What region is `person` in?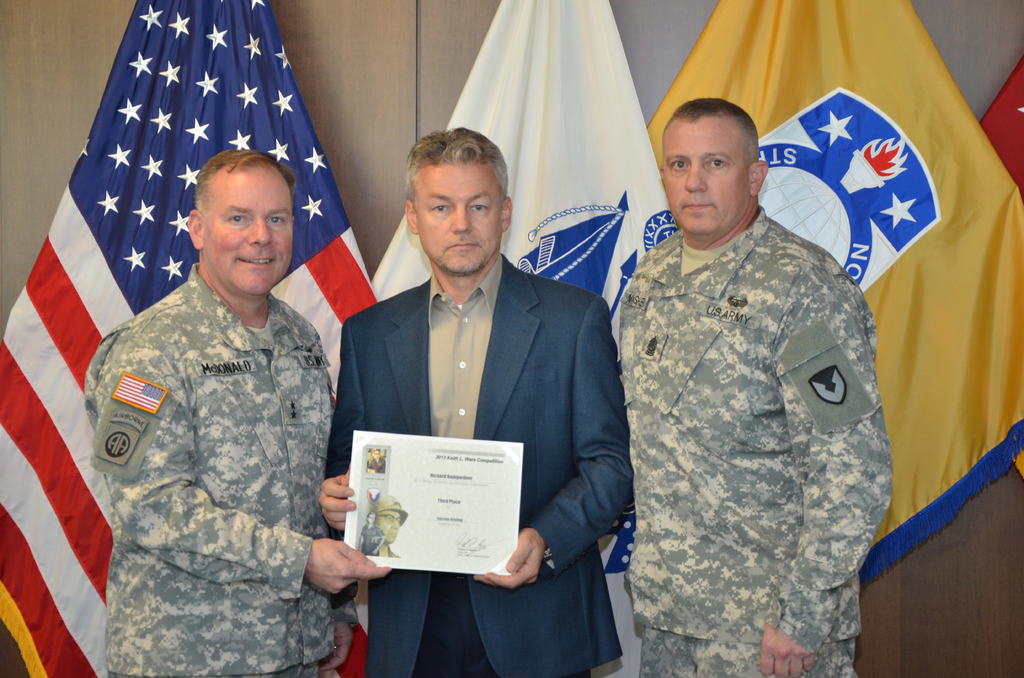
left=316, top=126, right=639, bottom=677.
